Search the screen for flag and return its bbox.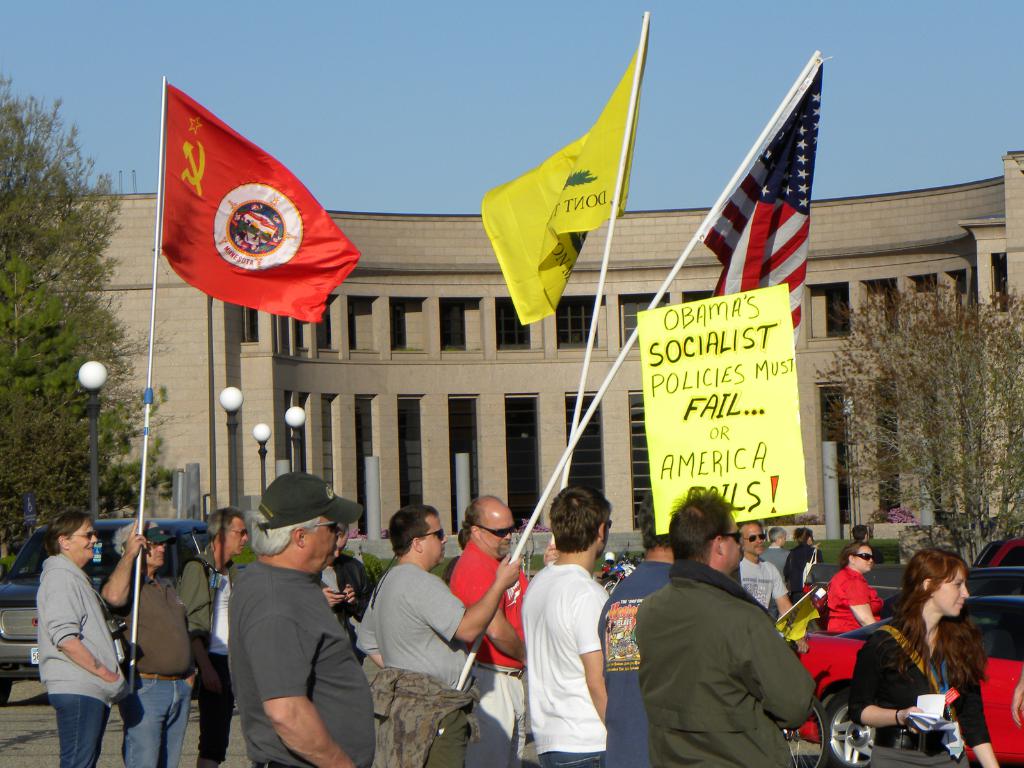
Found: pyautogui.locateOnScreen(483, 12, 651, 337).
